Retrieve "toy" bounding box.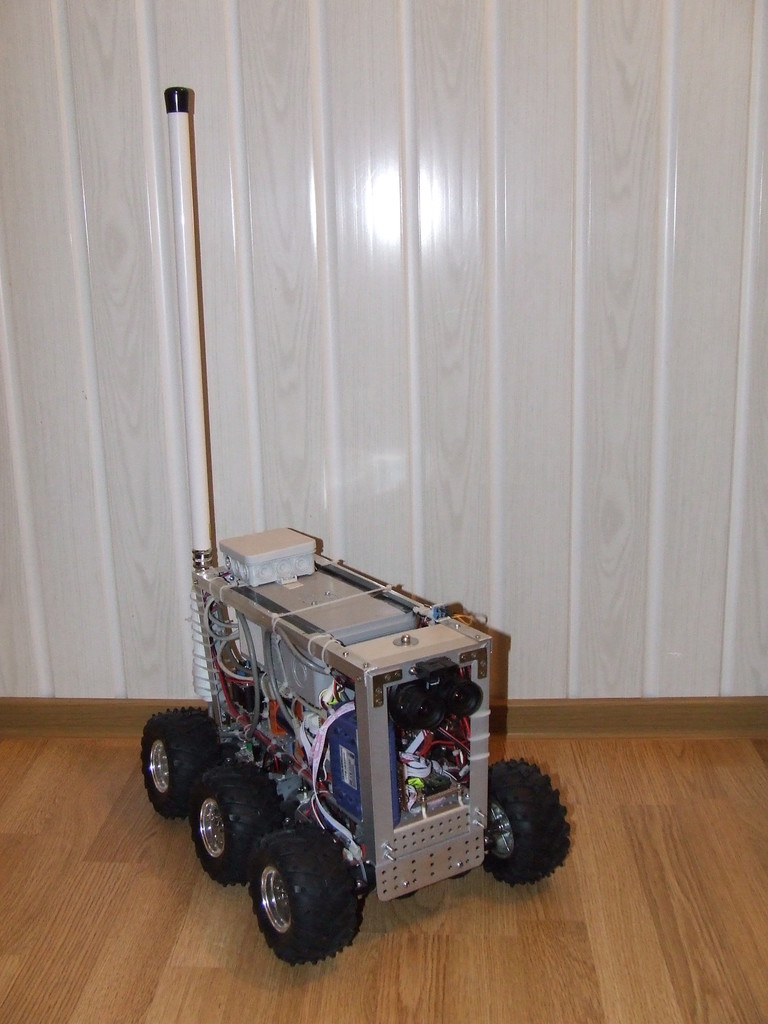
Bounding box: 120/72/604/979.
